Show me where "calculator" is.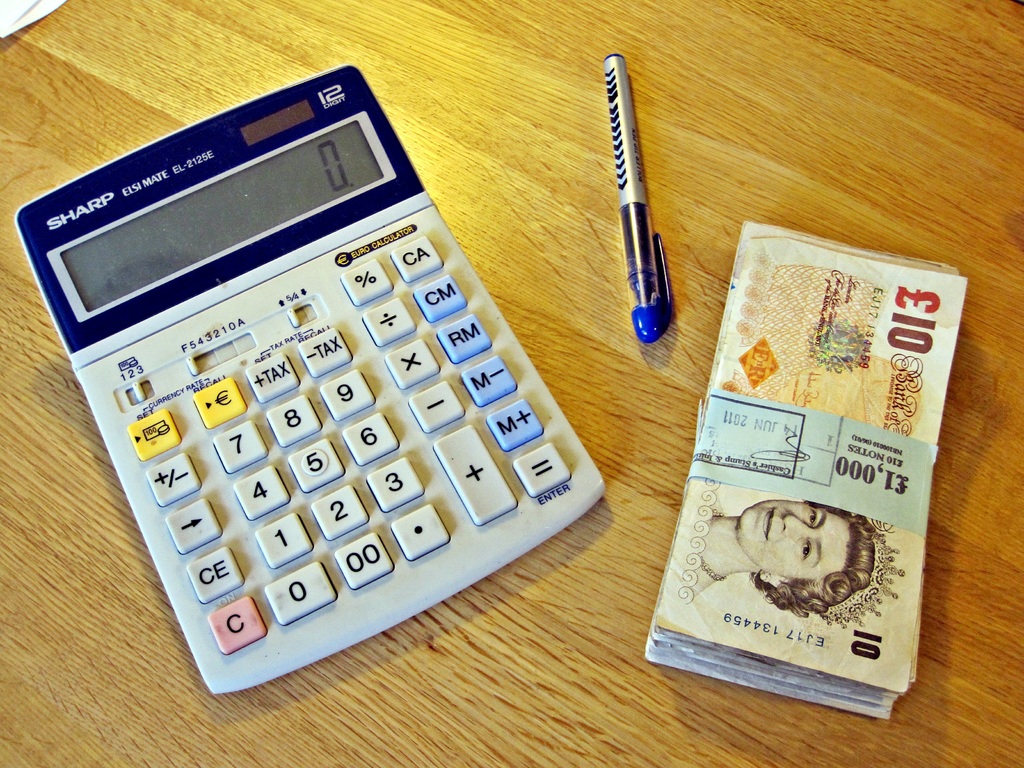
"calculator" is at 12/68/605/692.
